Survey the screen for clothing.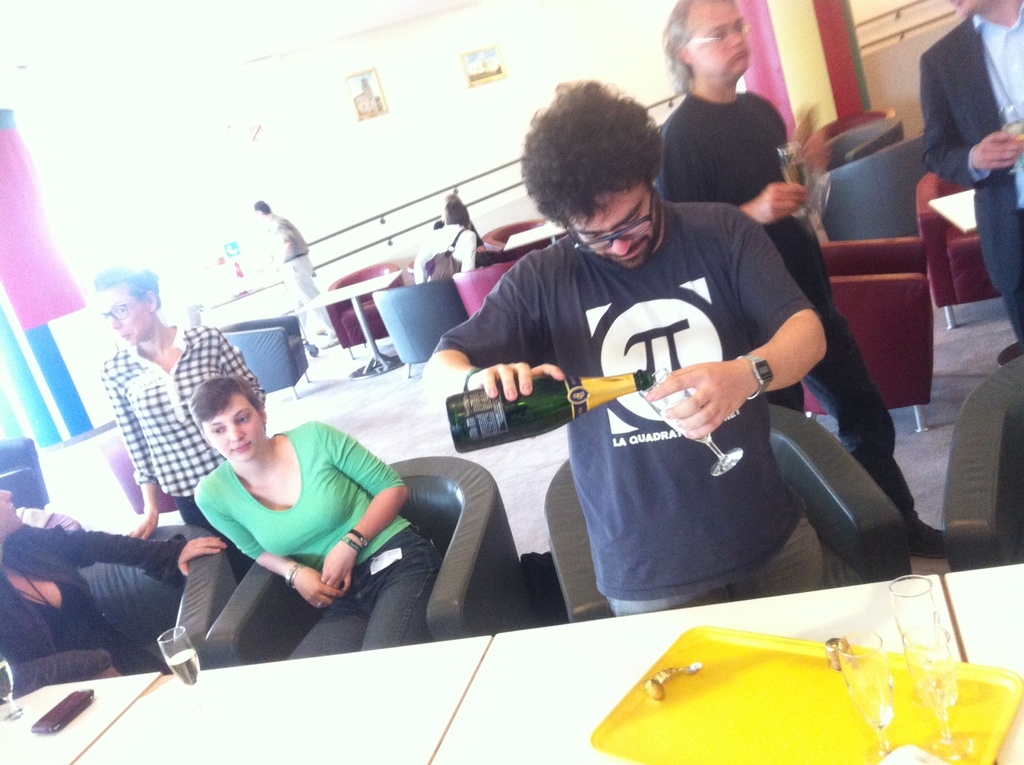
Survey found: region(186, 420, 438, 663).
